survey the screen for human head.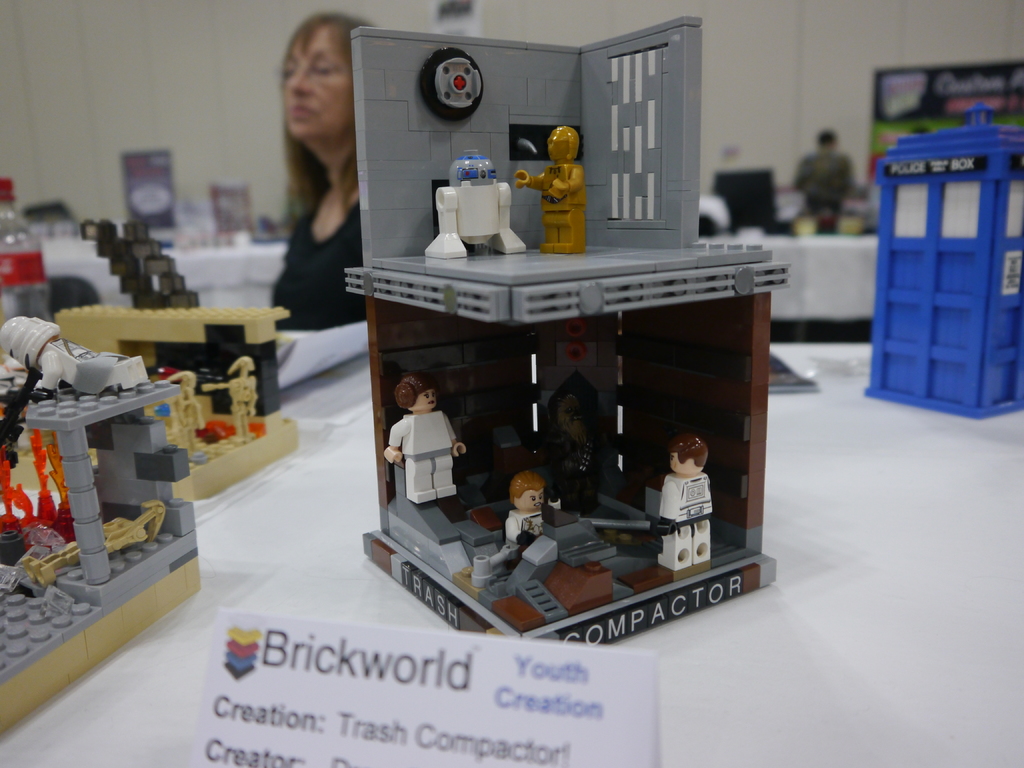
Survey found: [x1=669, y1=433, x2=708, y2=476].
